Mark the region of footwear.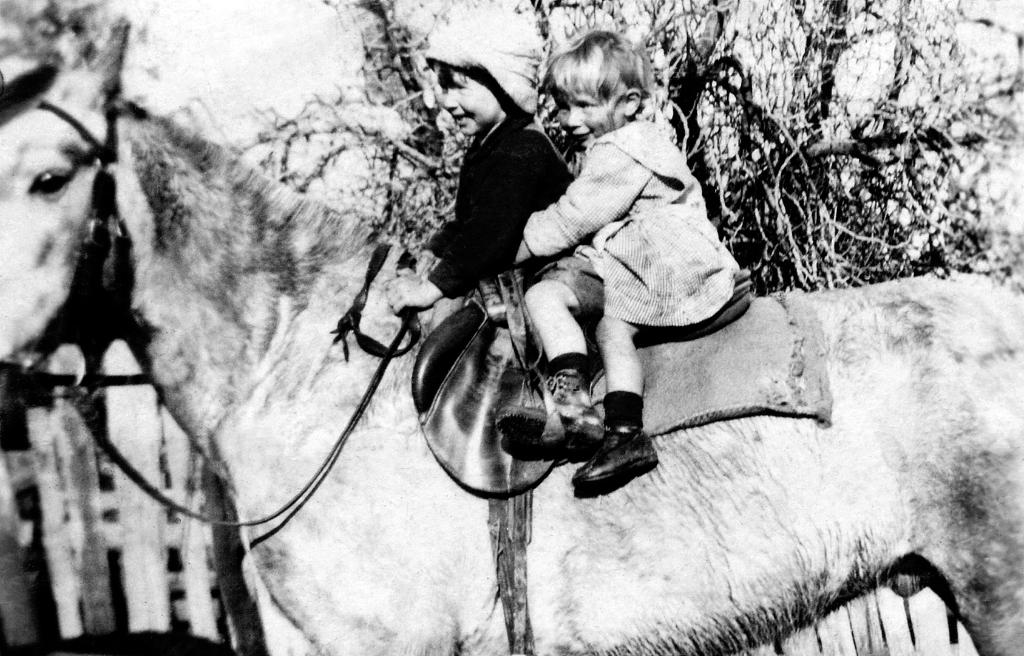
Region: {"x1": 493, "y1": 366, "x2": 609, "y2": 450}.
